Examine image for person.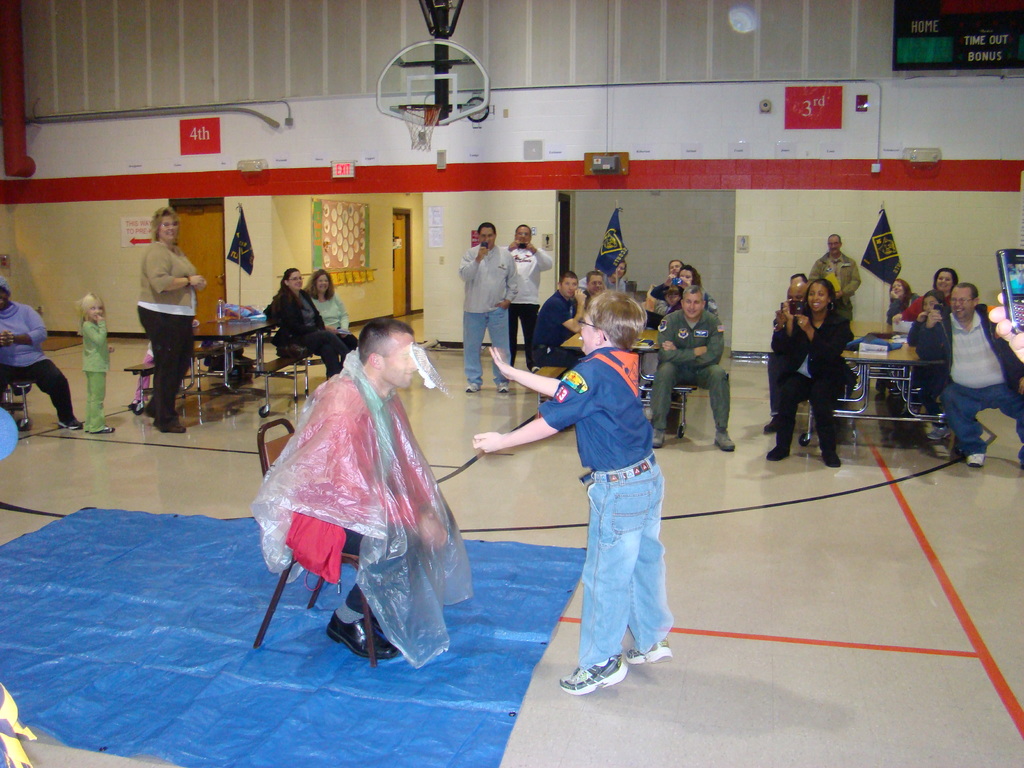
Examination result: locate(307, 265, 358, 353).
